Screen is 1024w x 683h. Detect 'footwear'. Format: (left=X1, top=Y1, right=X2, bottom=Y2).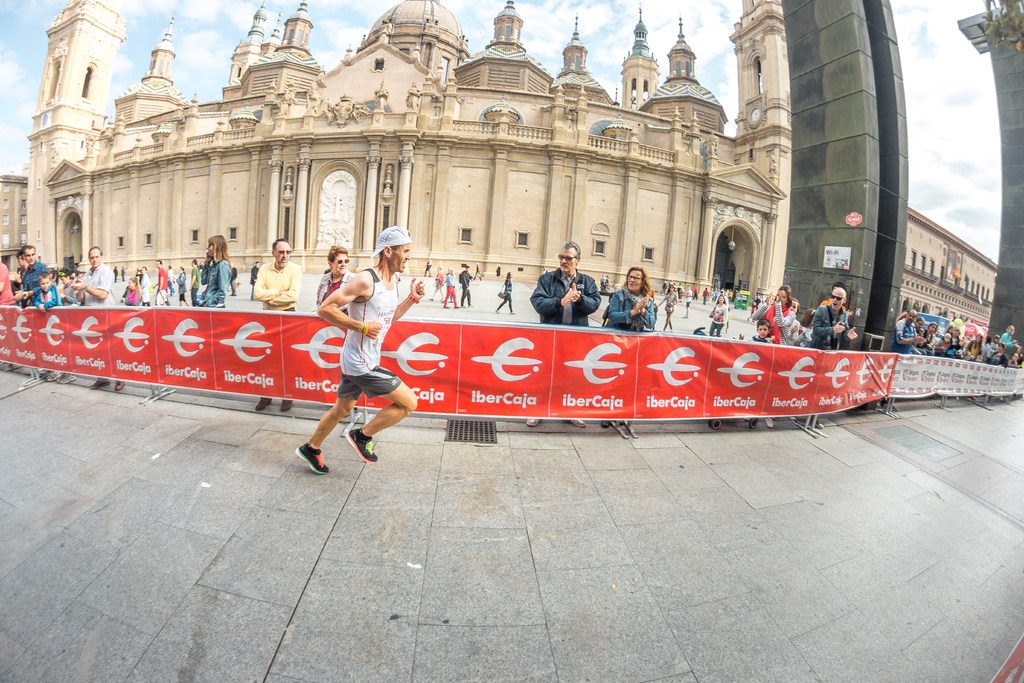
(left=117, top=378, right=129, bottom=392).
